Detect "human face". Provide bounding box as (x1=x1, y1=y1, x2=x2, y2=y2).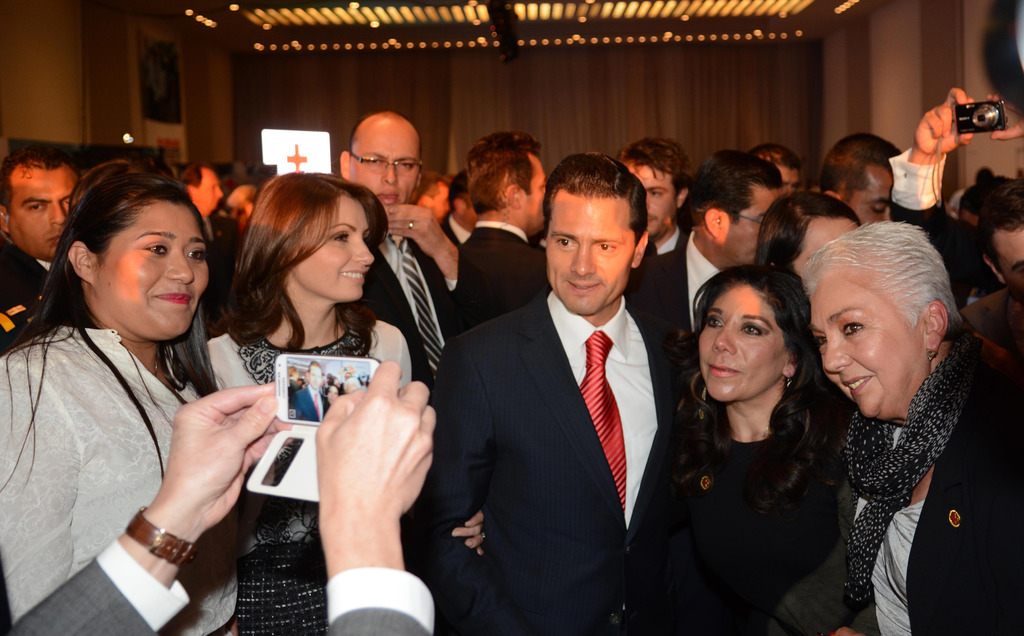
(x1=726, y1=182, x2=780, y2=261).
